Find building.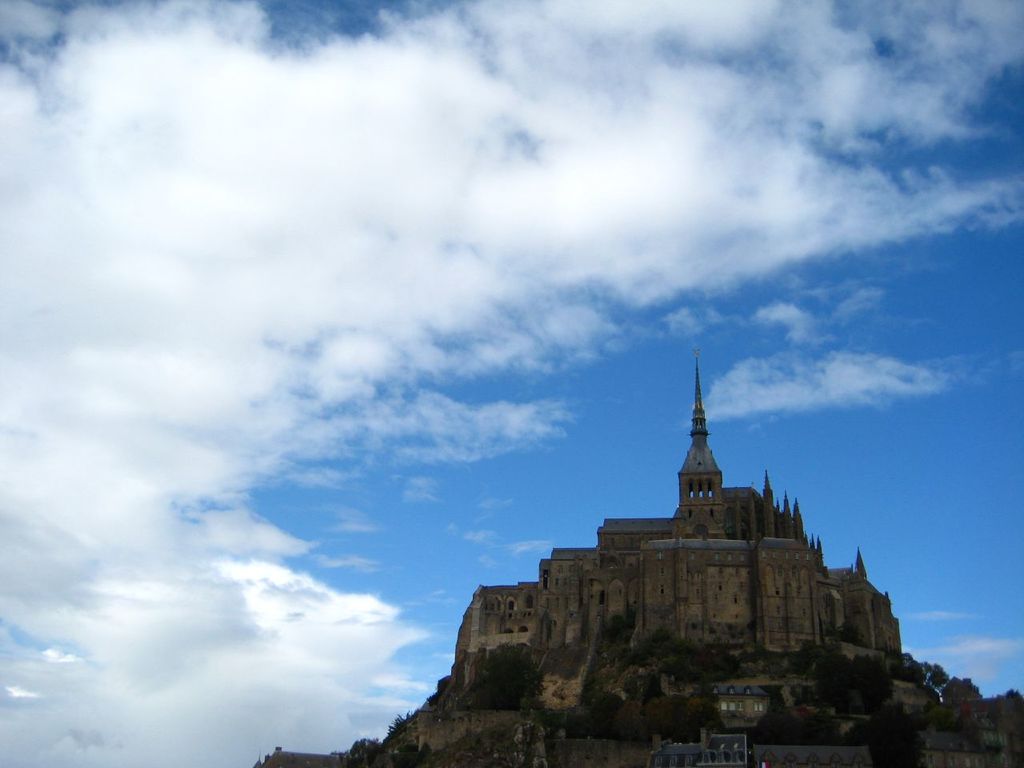
locate(449, 344, 905, 666).
